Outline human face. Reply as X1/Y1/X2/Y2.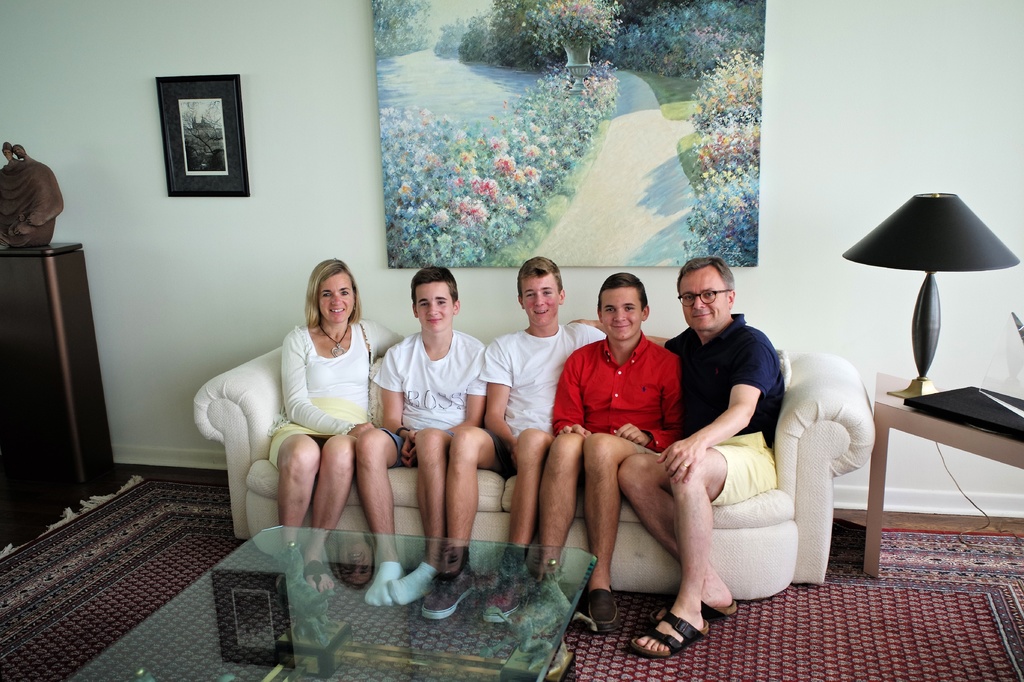
316/274/356/321.
